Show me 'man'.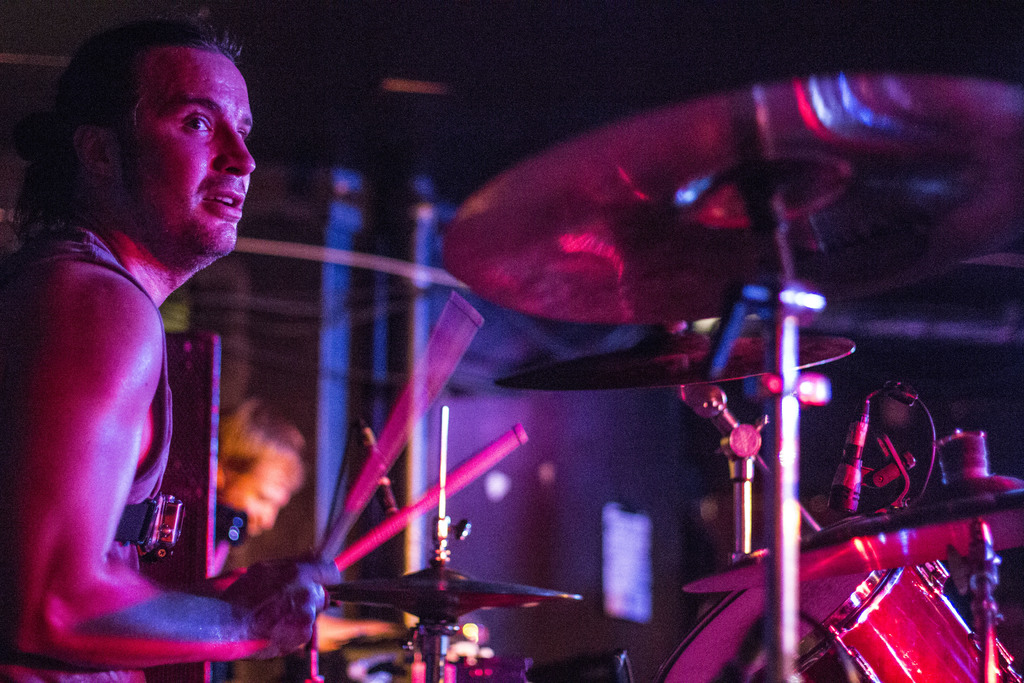
'man' is here: rect(3, 22, 285, 668).
